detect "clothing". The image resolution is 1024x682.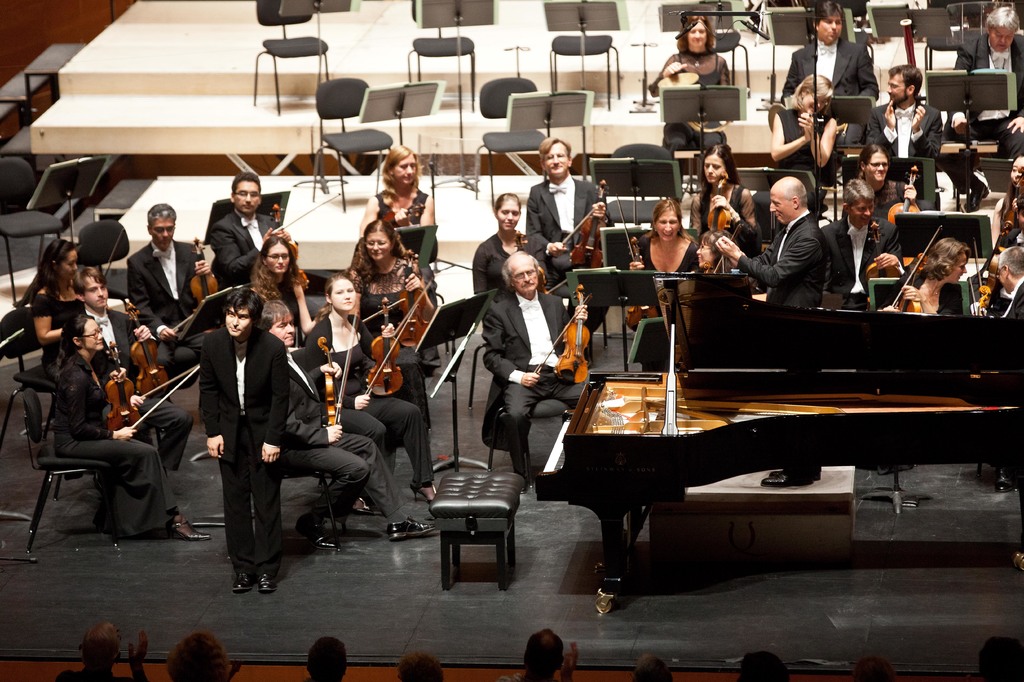
[206,200,292,277].
